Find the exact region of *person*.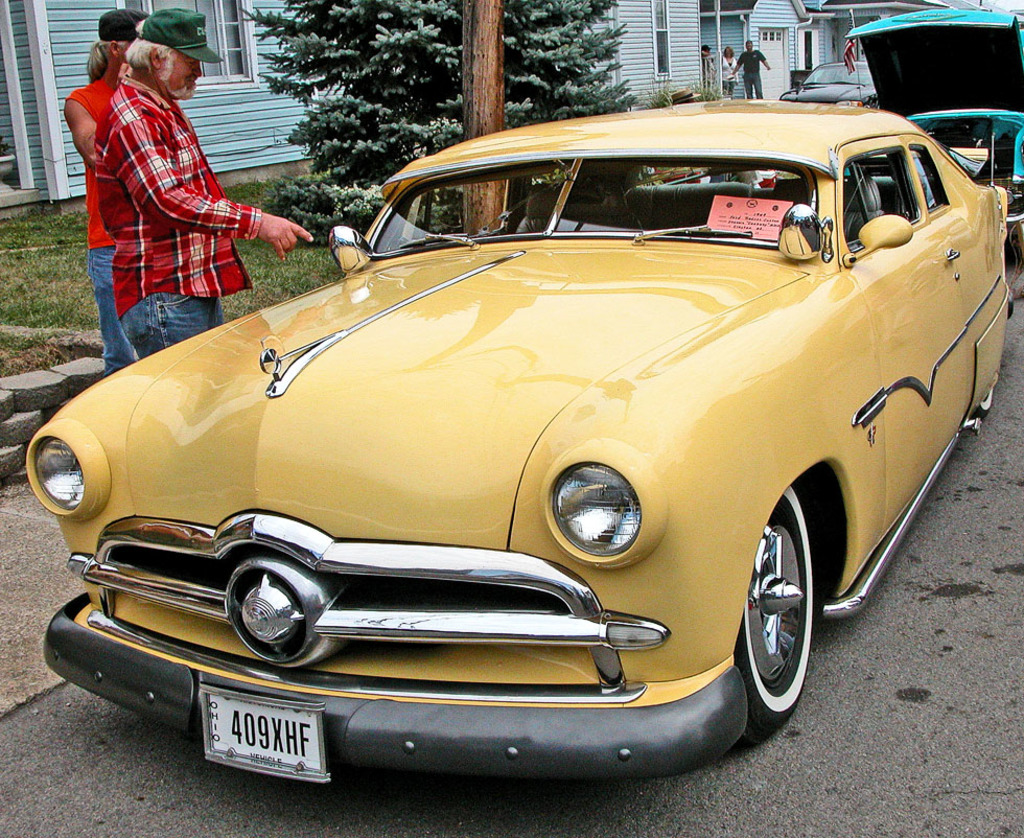
Exact region: BBox(59, 6, 145, 370).
